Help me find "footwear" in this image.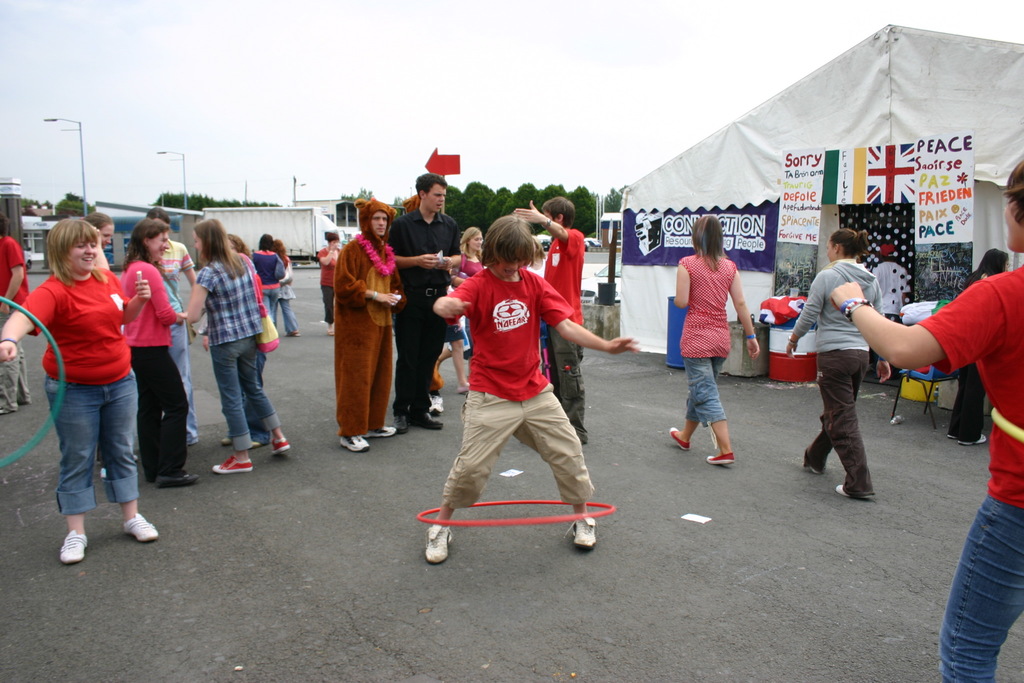
Found it: BBox(217, 436, 233, 445).
